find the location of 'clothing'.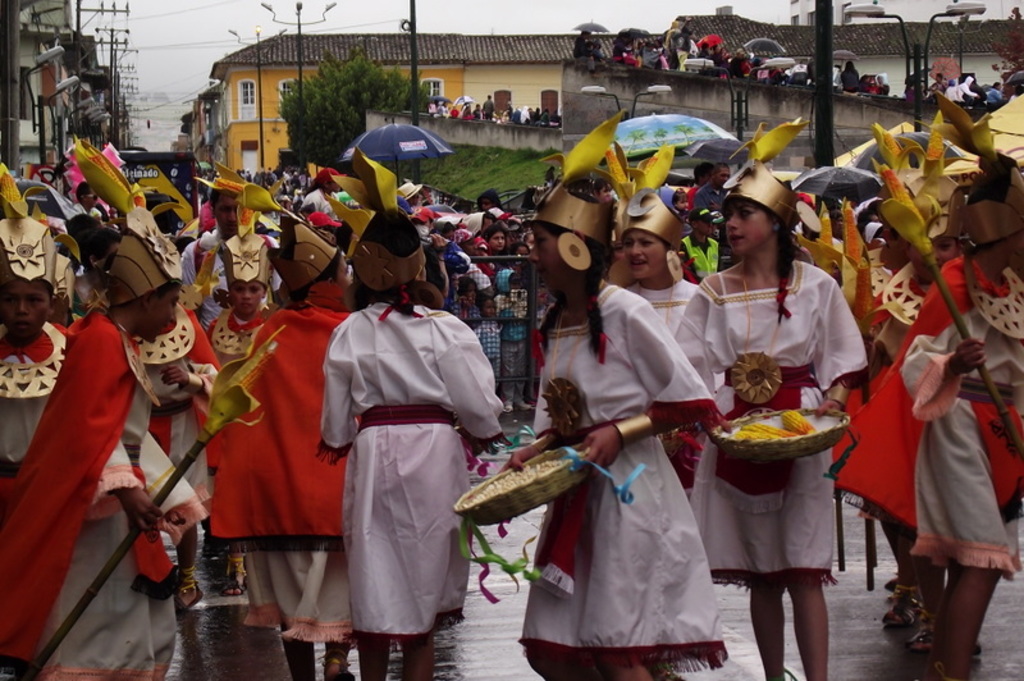
Location: box=[73, 197, 104, 228].
